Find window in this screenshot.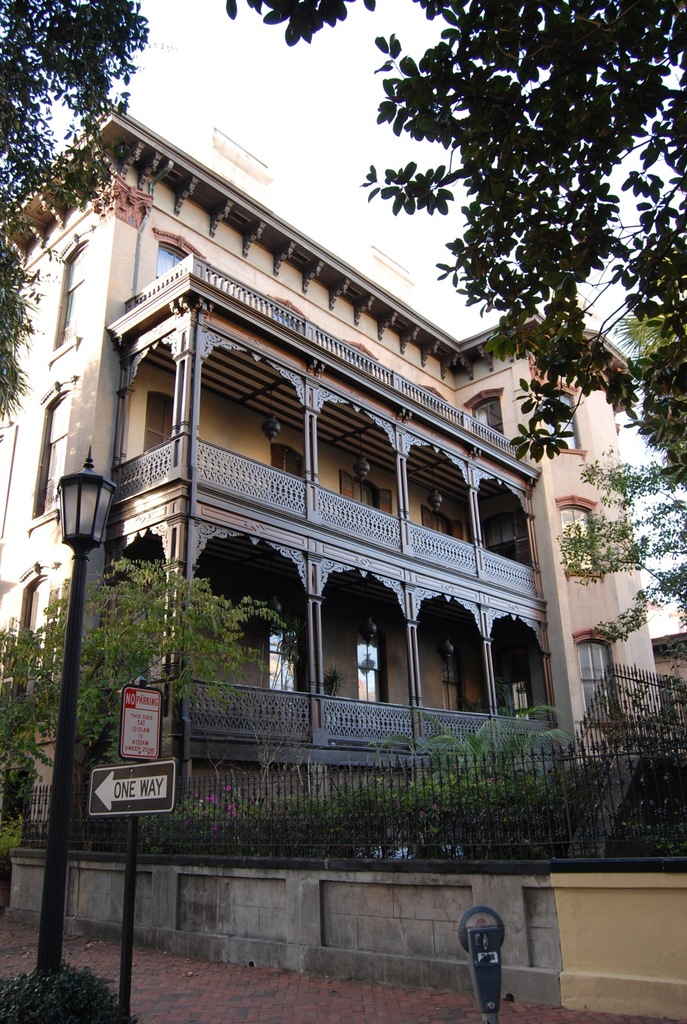
The bounding box for window is crop(23, 371, 74, 513).
